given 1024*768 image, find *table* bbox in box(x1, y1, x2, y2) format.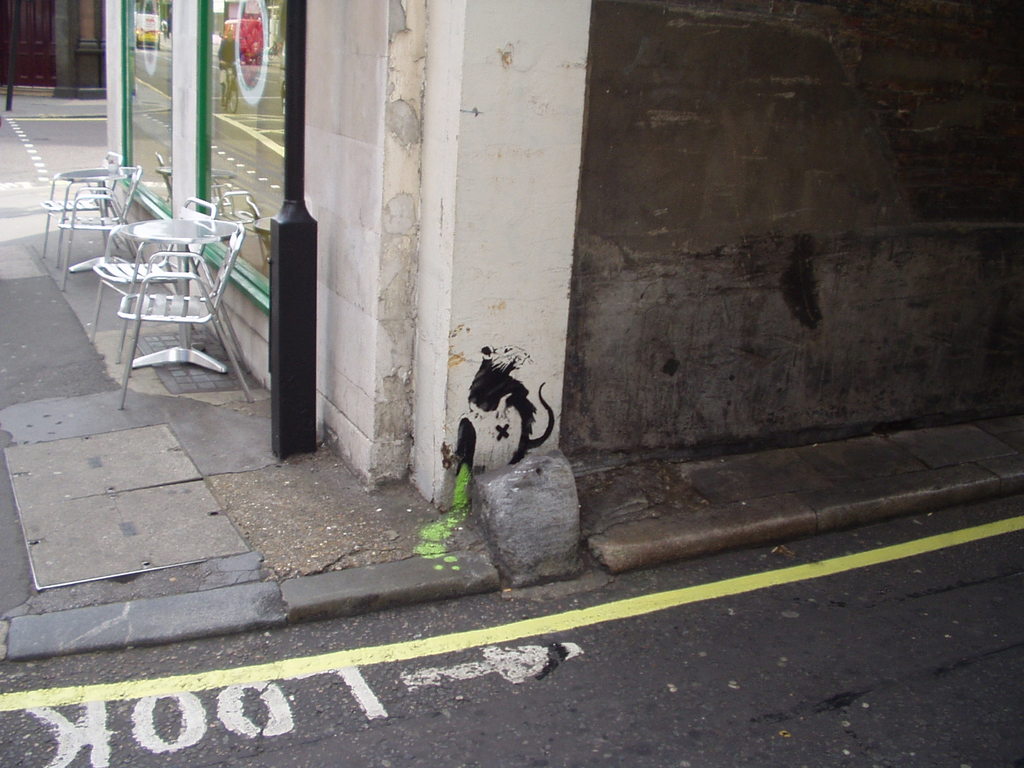
box(130, 212, 247, 377).
